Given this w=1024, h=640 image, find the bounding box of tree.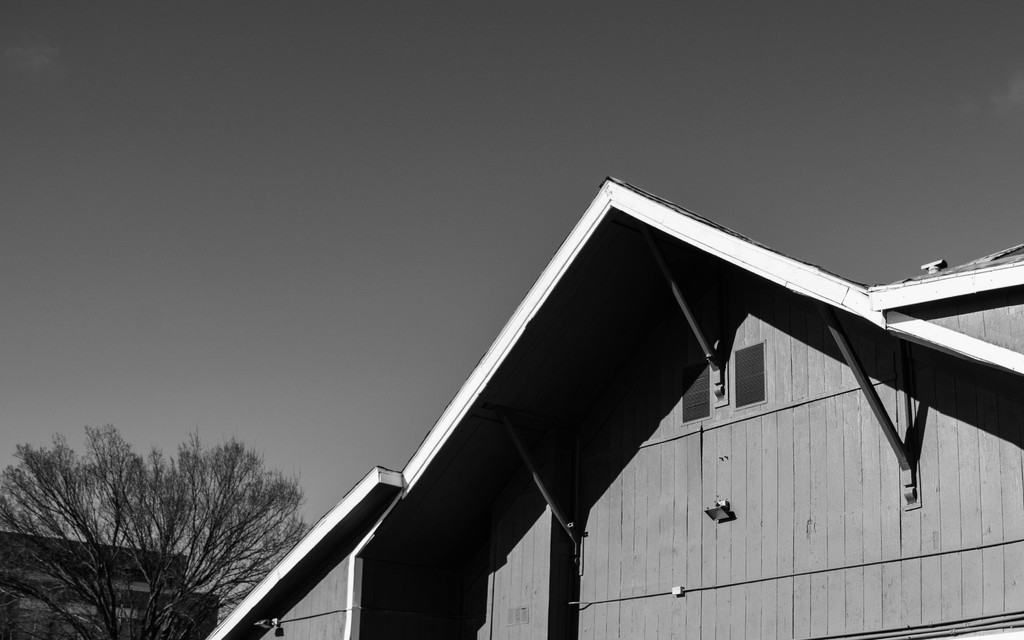
crop(1, 420, 315, 639).
